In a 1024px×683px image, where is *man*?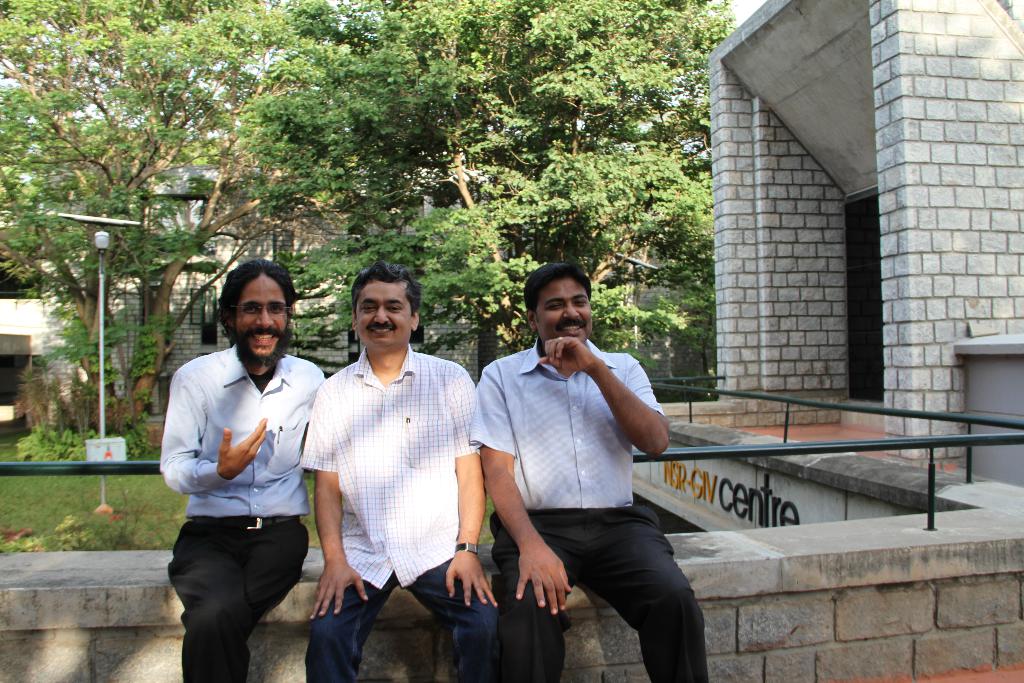
rect(164, 259, 333, 682).
